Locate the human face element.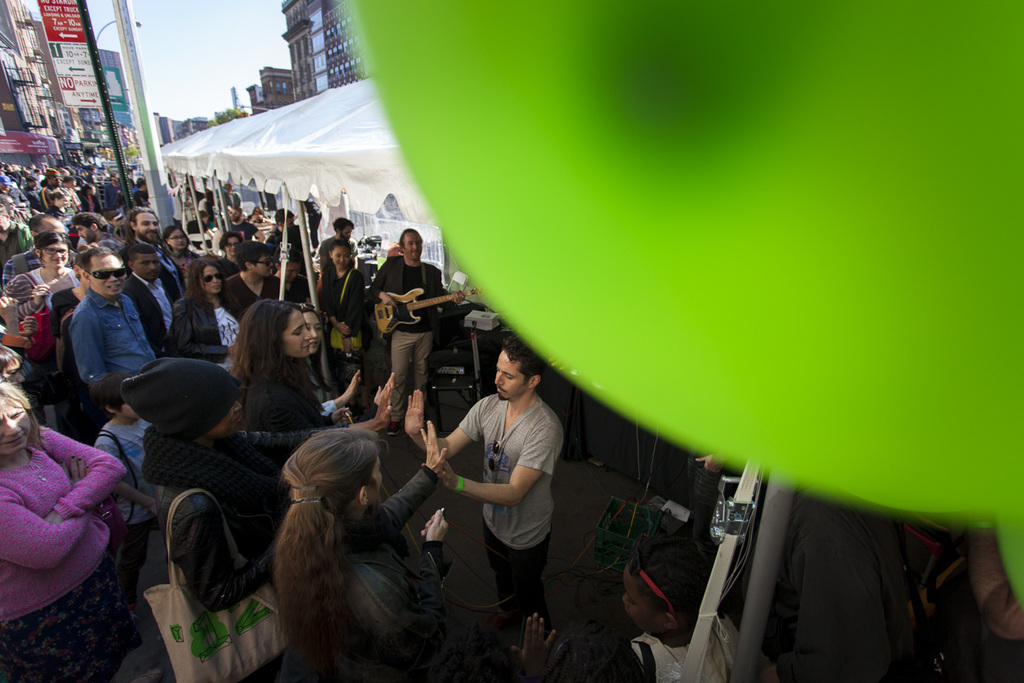
Element bbox: <region>497, 348, 526, 399</region>.
